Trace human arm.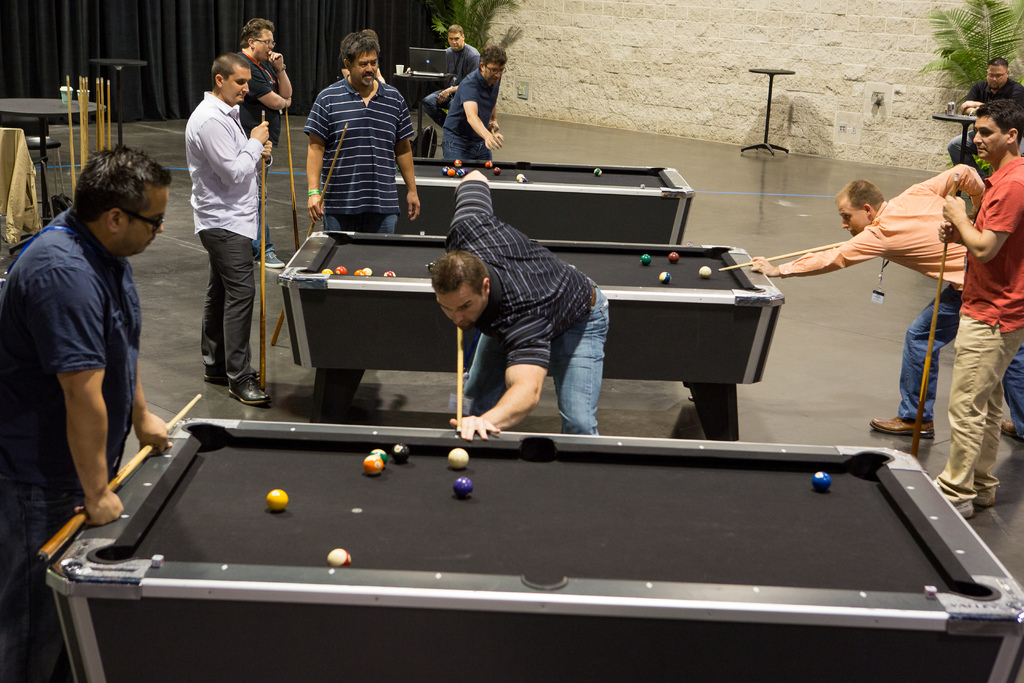
Traced to 396 99 426 219.
